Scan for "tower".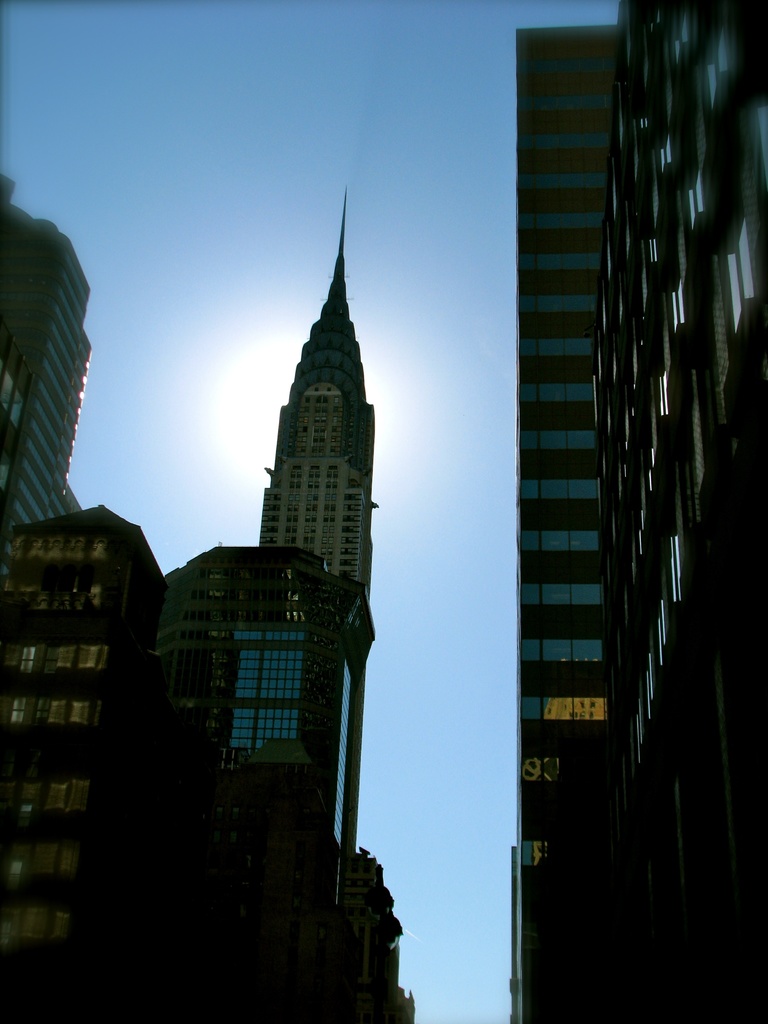
Scan result: (218, 152, 409, 602).
